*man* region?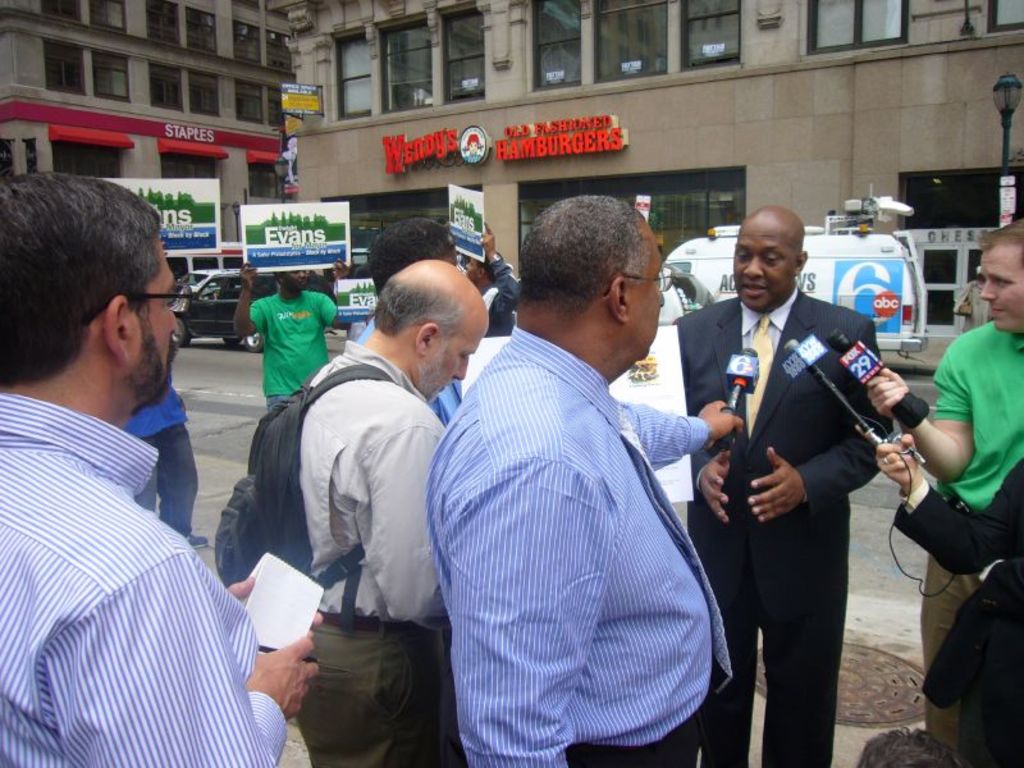
rect(283, 252, 486, 767)
